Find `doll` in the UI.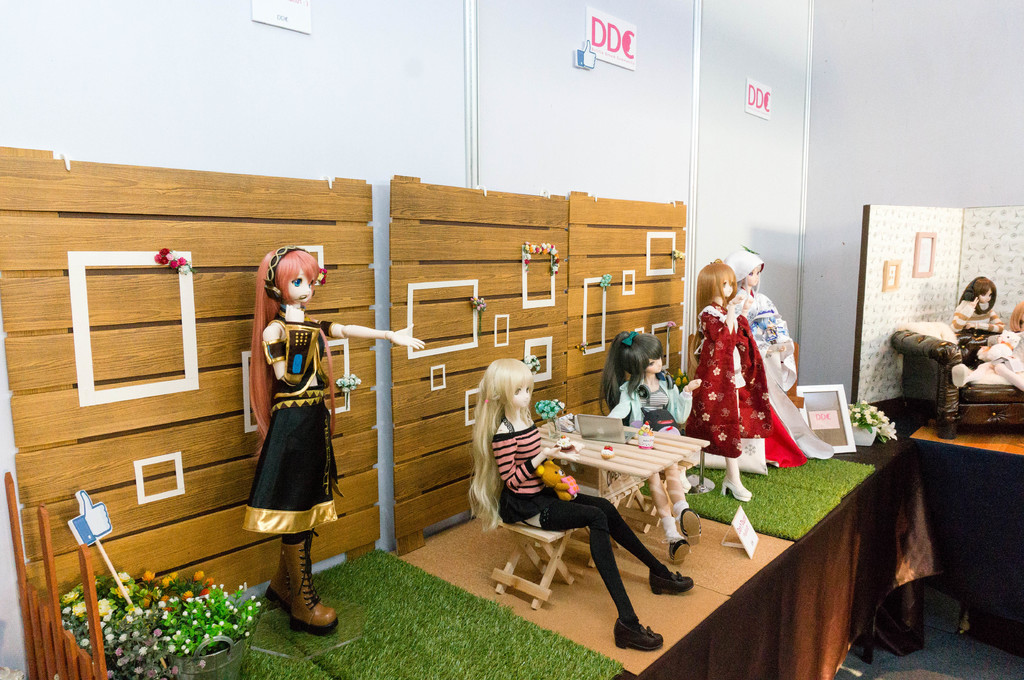
UI element at box=[720, 252, 825, 458].
